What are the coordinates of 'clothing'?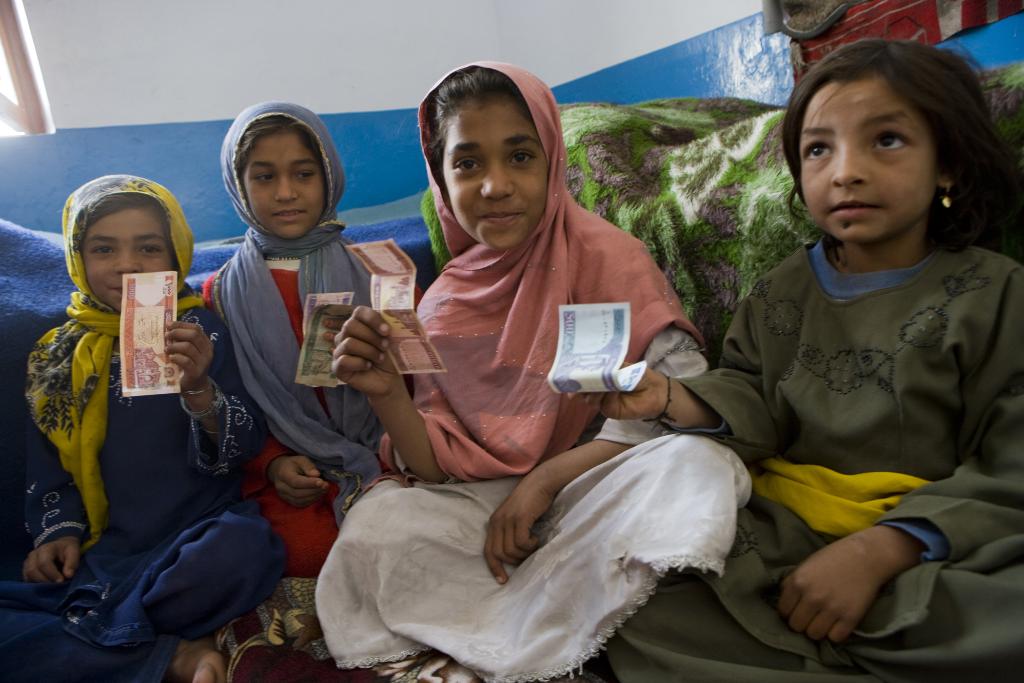
region(316, 58, 742, 682).
